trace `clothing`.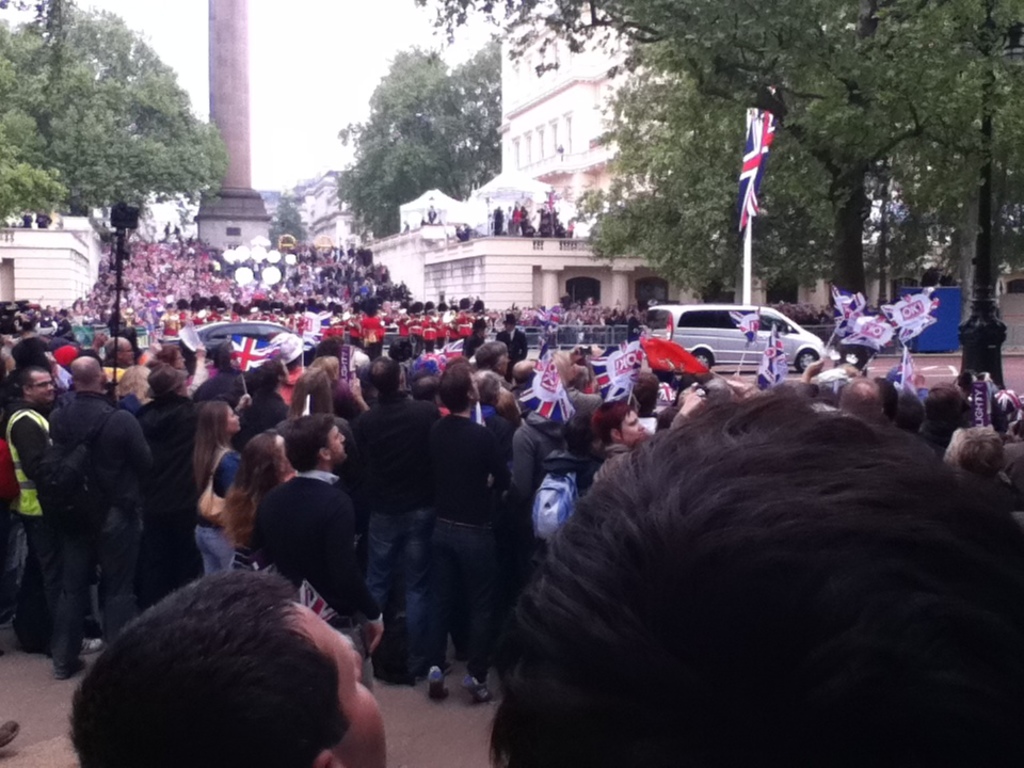
Traced to locate(435, 413, 525, 676).
